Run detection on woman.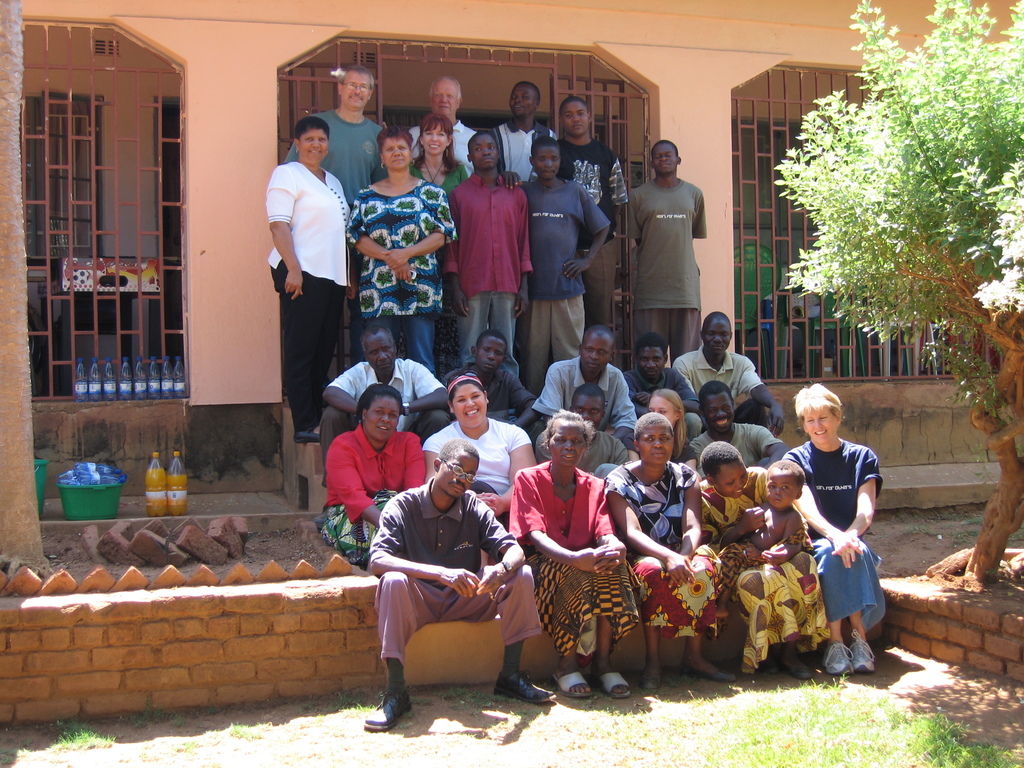
Result: rect(319, 383, 426, 572).
